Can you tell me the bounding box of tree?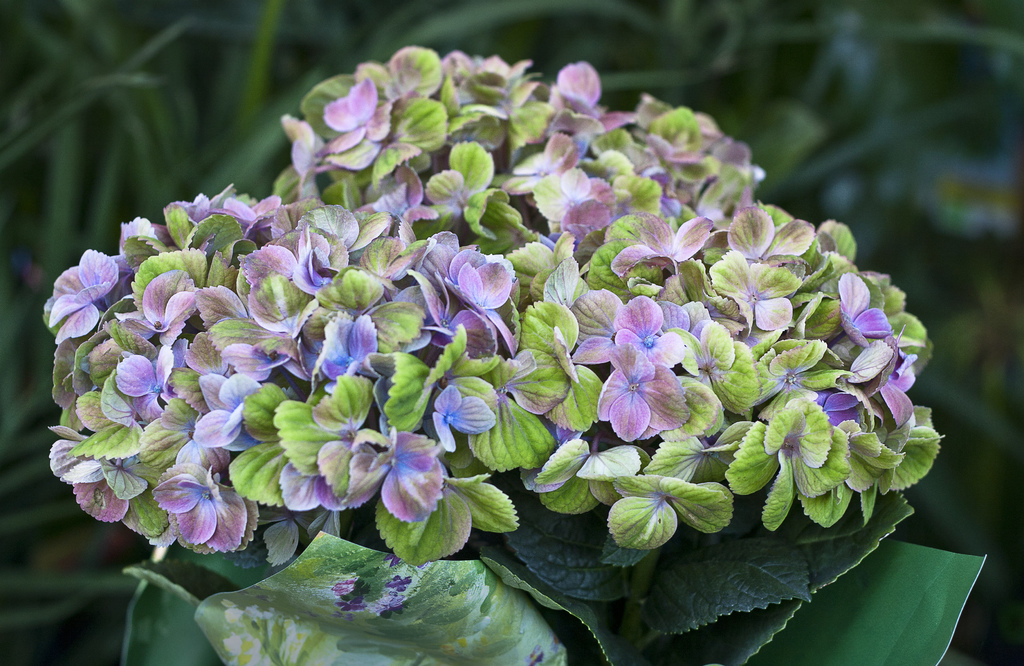
[x1=0, y1=0, x2=1023, y2=636].
